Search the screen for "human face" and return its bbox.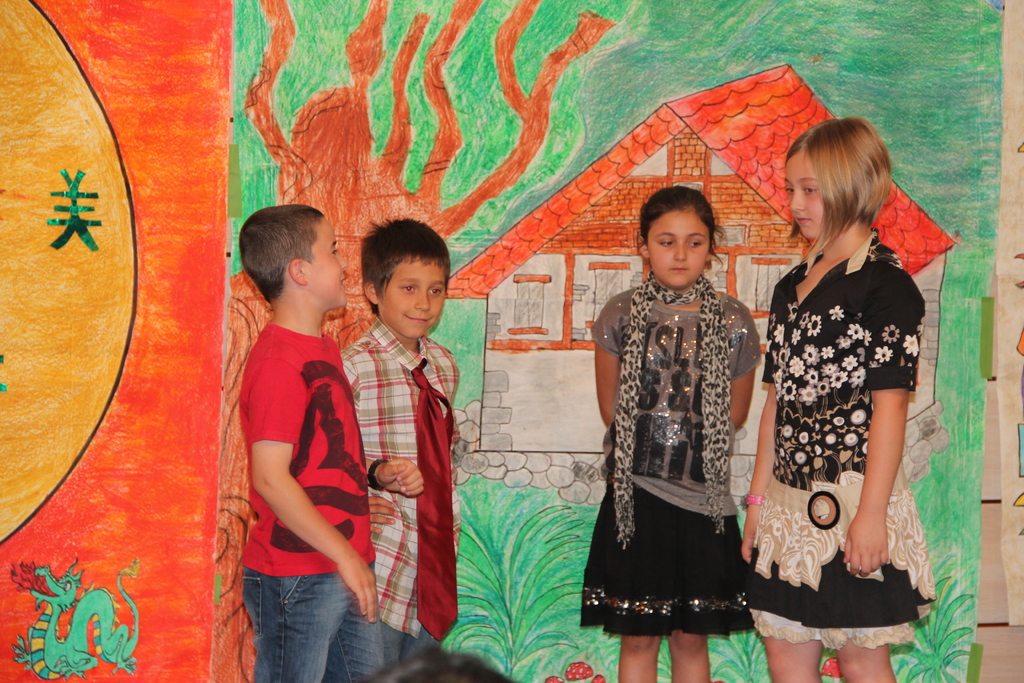
Found: {"x1": 383, "y1": 259, "x2": 447, "y2": 334}.
